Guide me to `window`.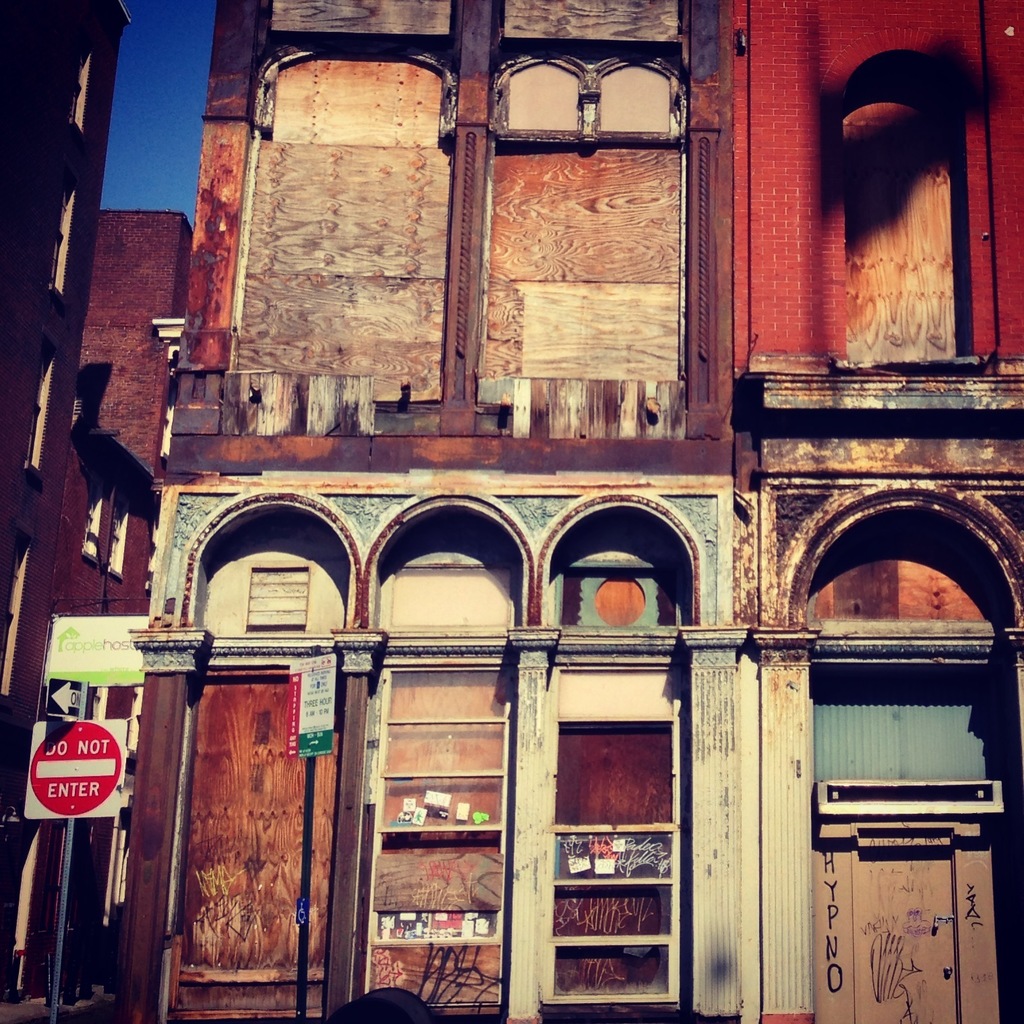
Guidance: Rect(349, 666, 533, 1023).
